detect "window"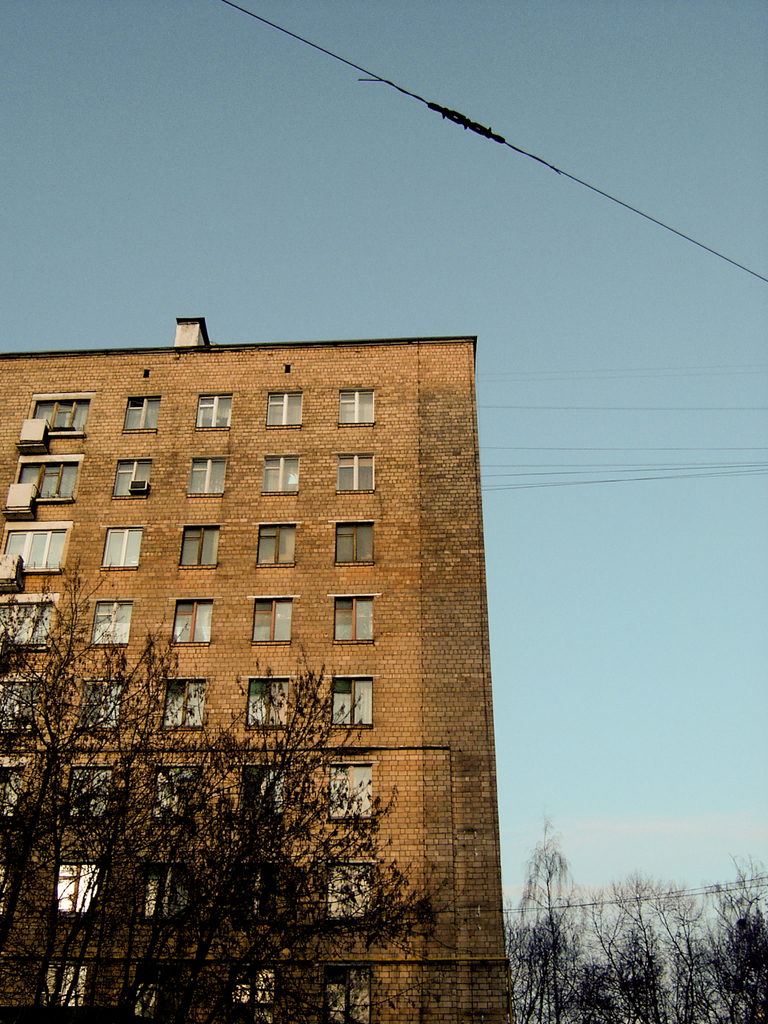
Rect(262, 454, 303, 494)
